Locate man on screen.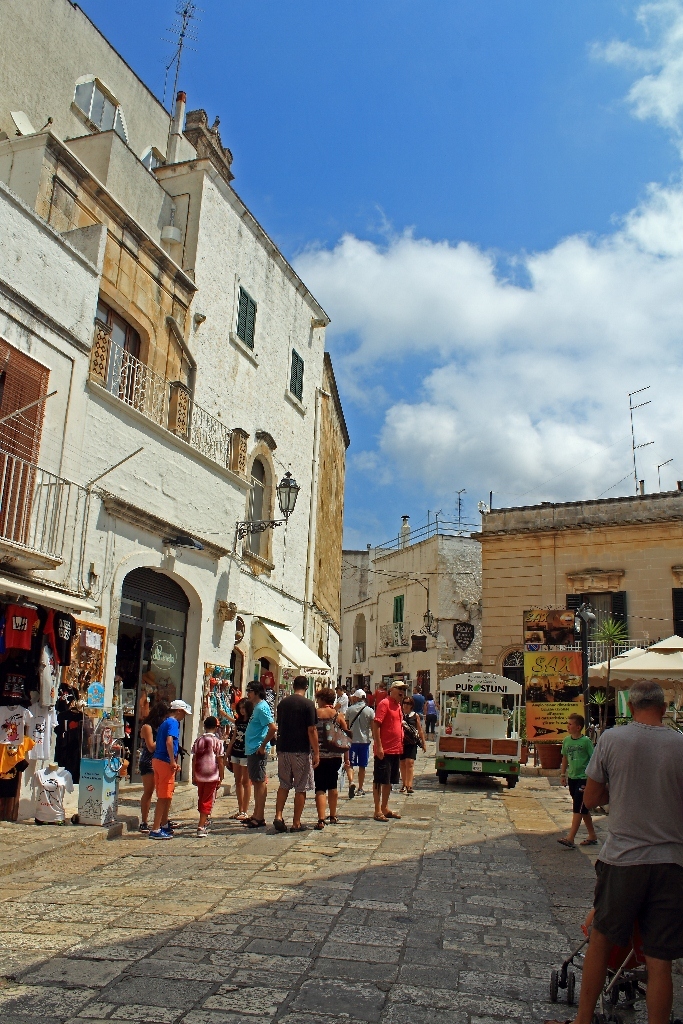
On screen at locate(366, 680, 412, 823).
